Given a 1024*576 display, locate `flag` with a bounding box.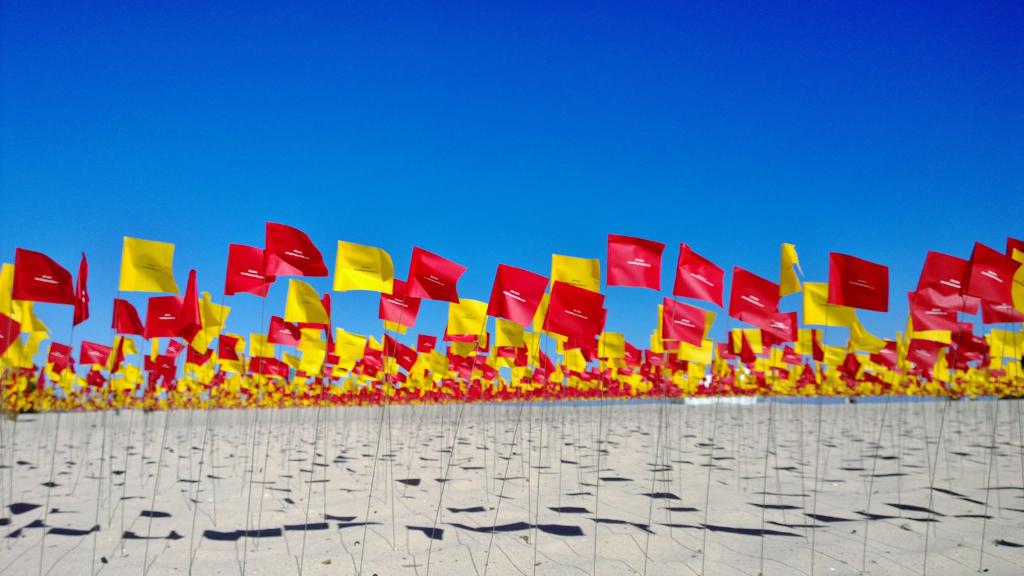
Located: bbox=(160, 368, 175, 389).
